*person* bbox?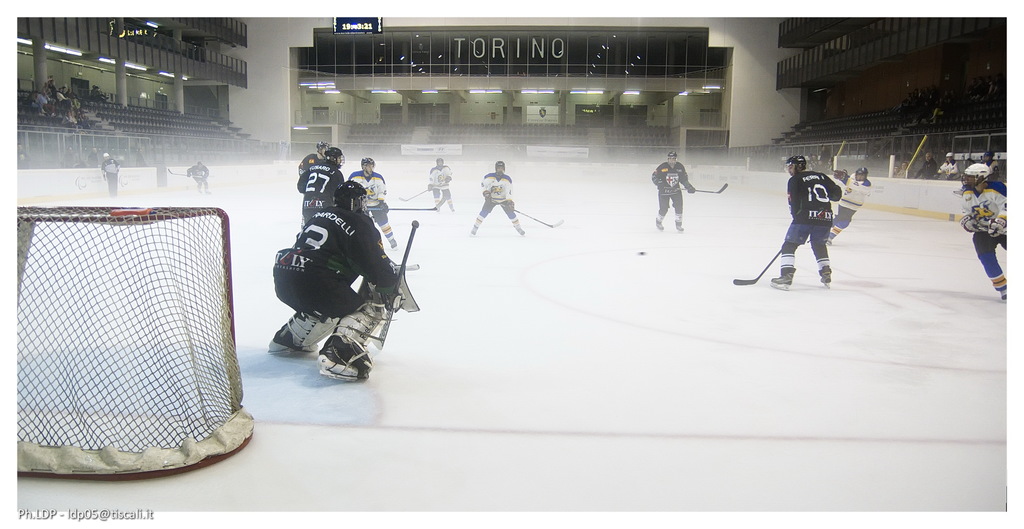
l=292, t=145, r=346, b=222
